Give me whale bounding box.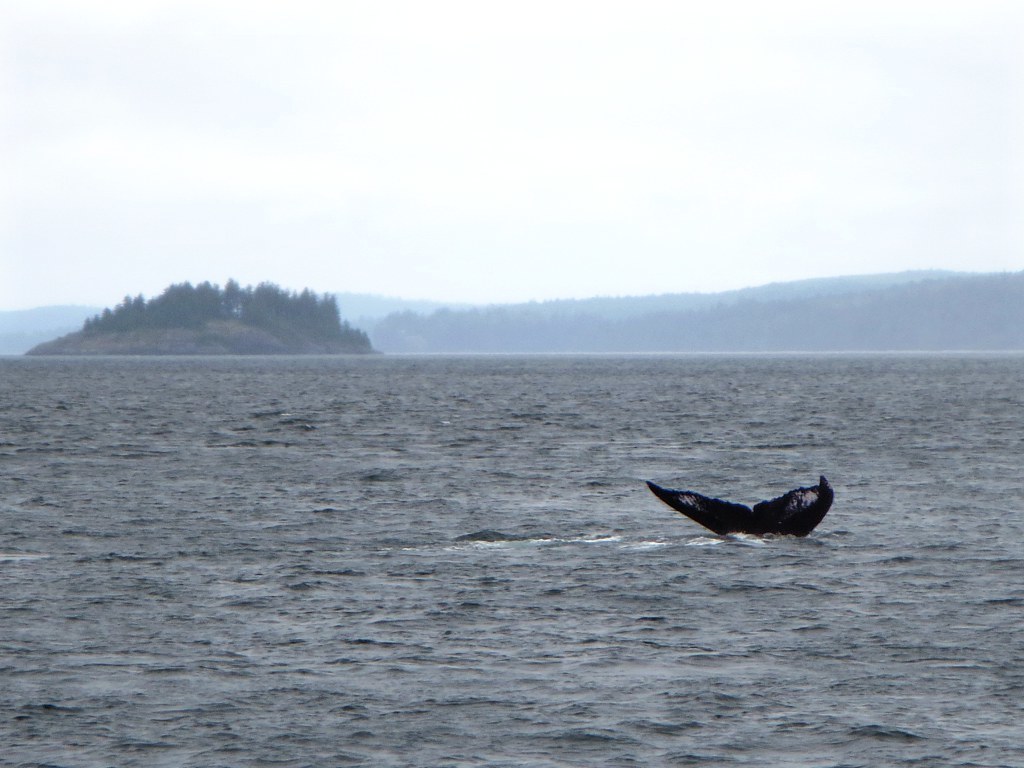
[x1=646, y1=480, x2=837, y2=534].
